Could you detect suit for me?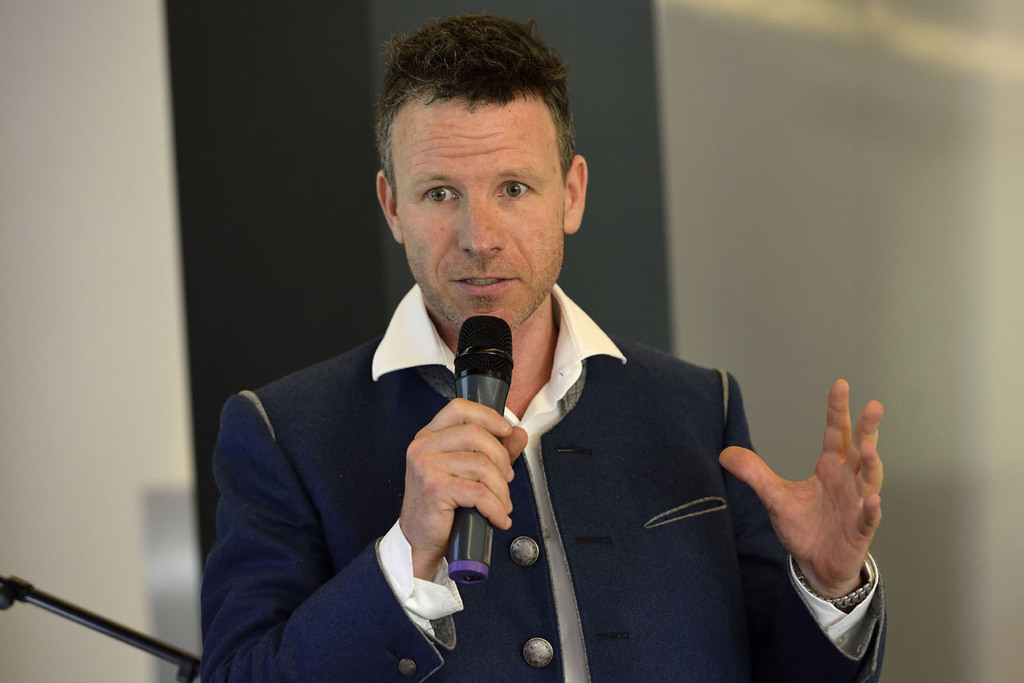
Detection result: detection(196, 283, 886, 682).
